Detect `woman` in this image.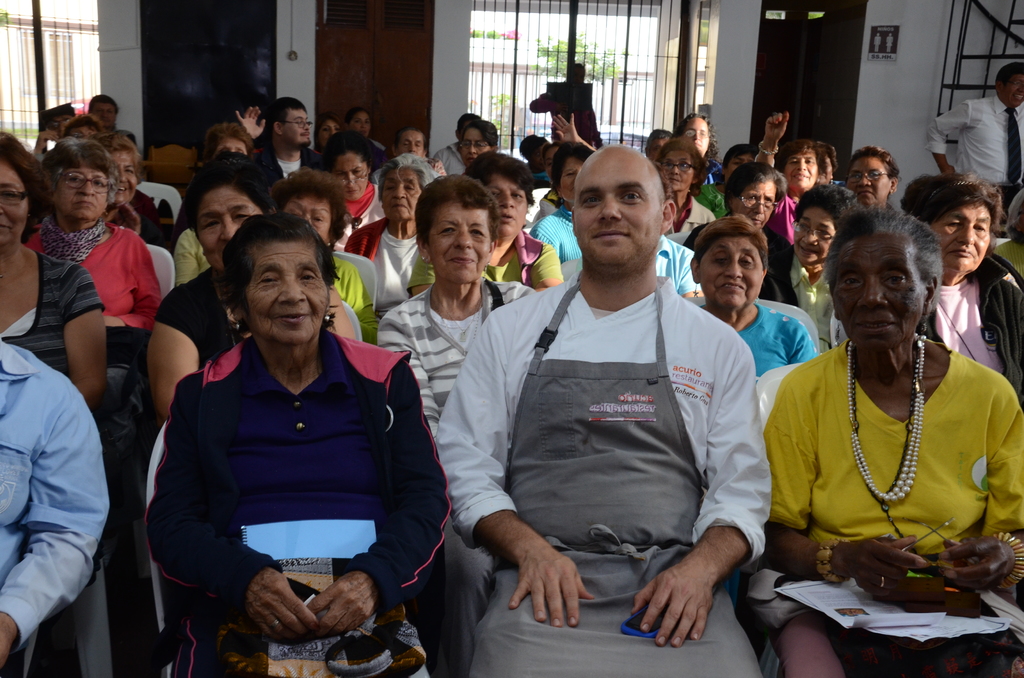
Detection: bbox(723, 161, 803, 302).
